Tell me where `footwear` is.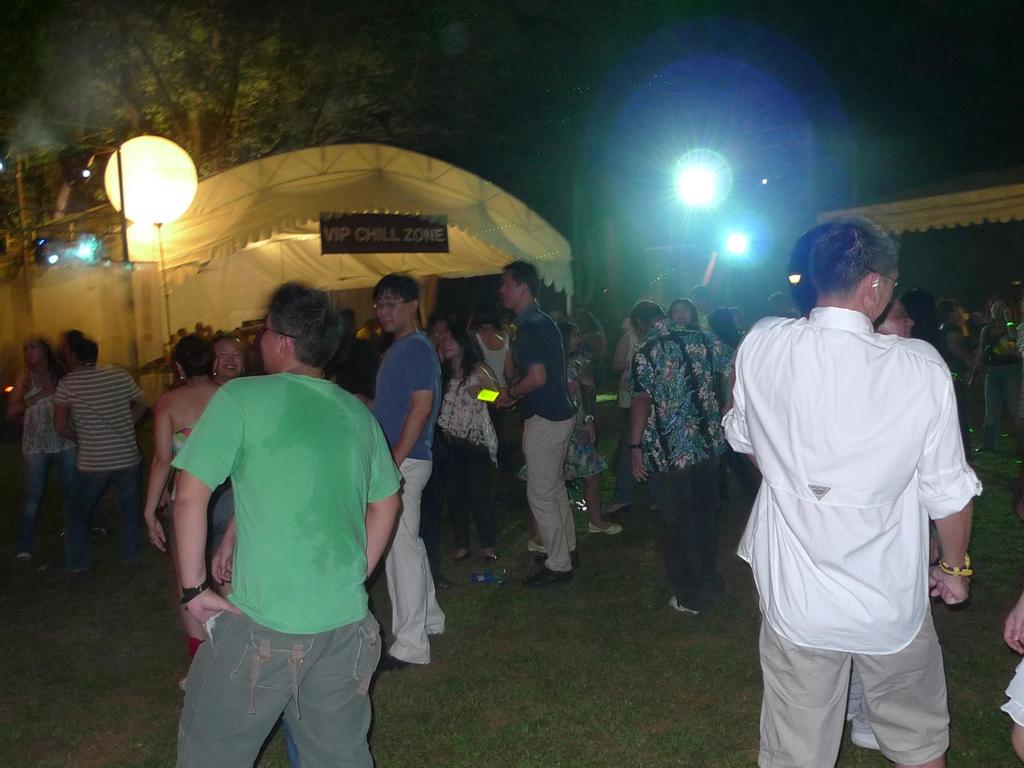
`footwear` is at 56 559 75 573.
